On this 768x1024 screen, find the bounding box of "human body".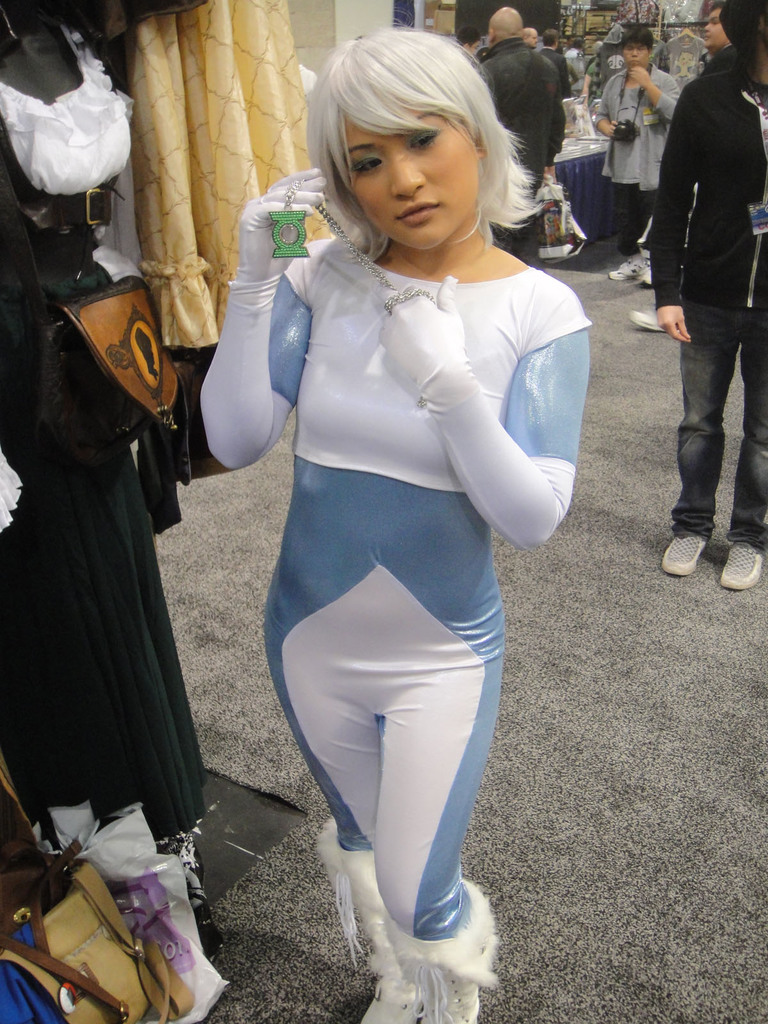
Bounding box: bbox=[589, 61, 679, 294].
